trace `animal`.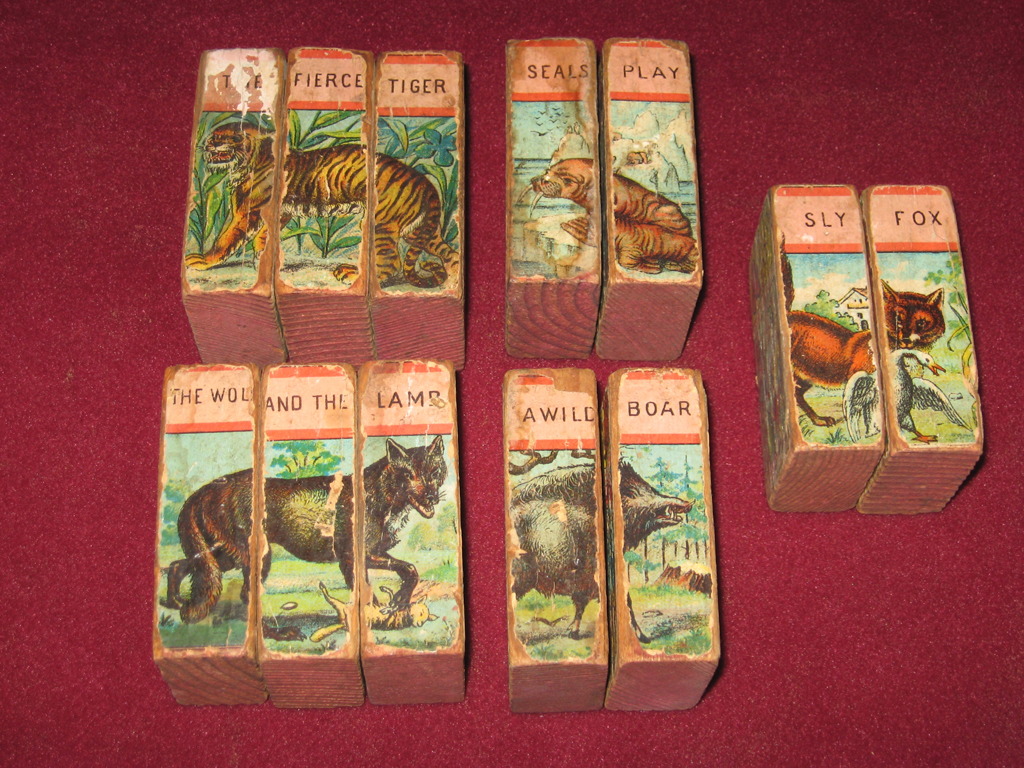
Traced to bbox(513, 457, 692, 640).
